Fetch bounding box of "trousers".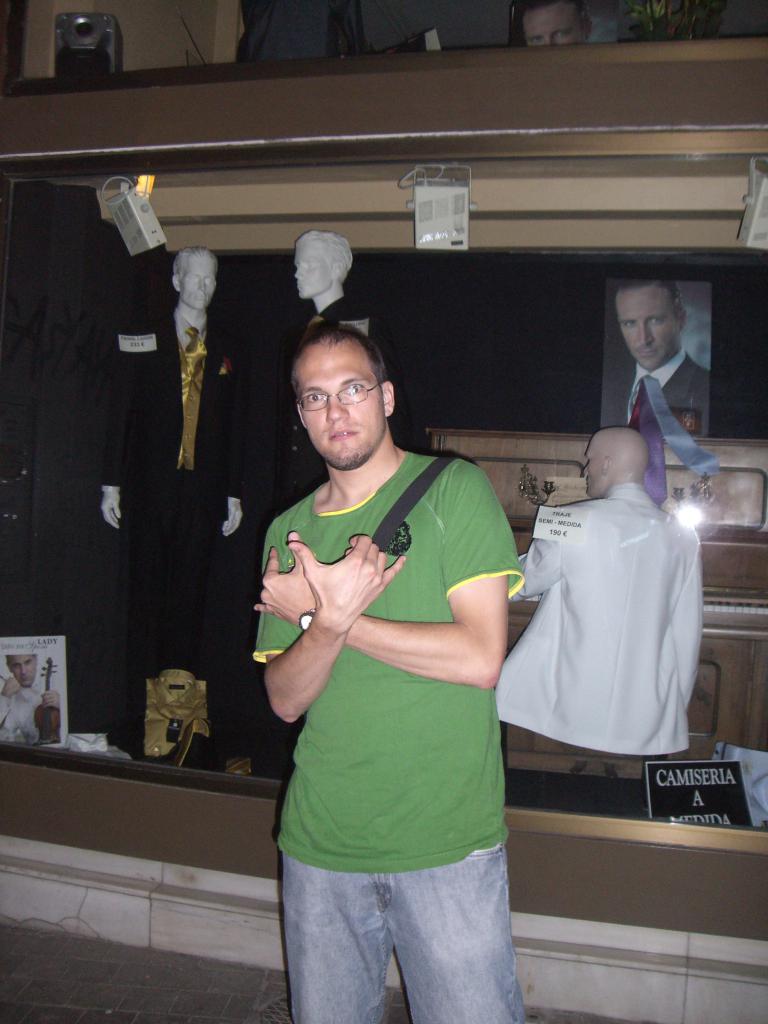
Bbox: select_region(286, 848, 528, 1016).
